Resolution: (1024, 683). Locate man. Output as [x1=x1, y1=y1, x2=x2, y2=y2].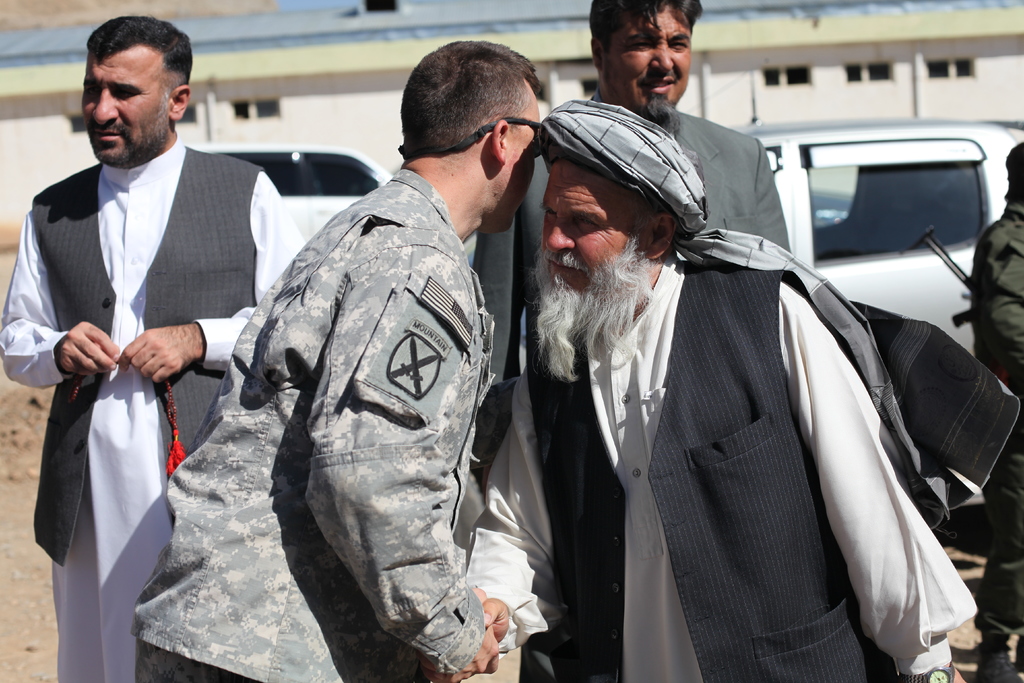
[x1=461, y1=101, x2=981, y2=682].
